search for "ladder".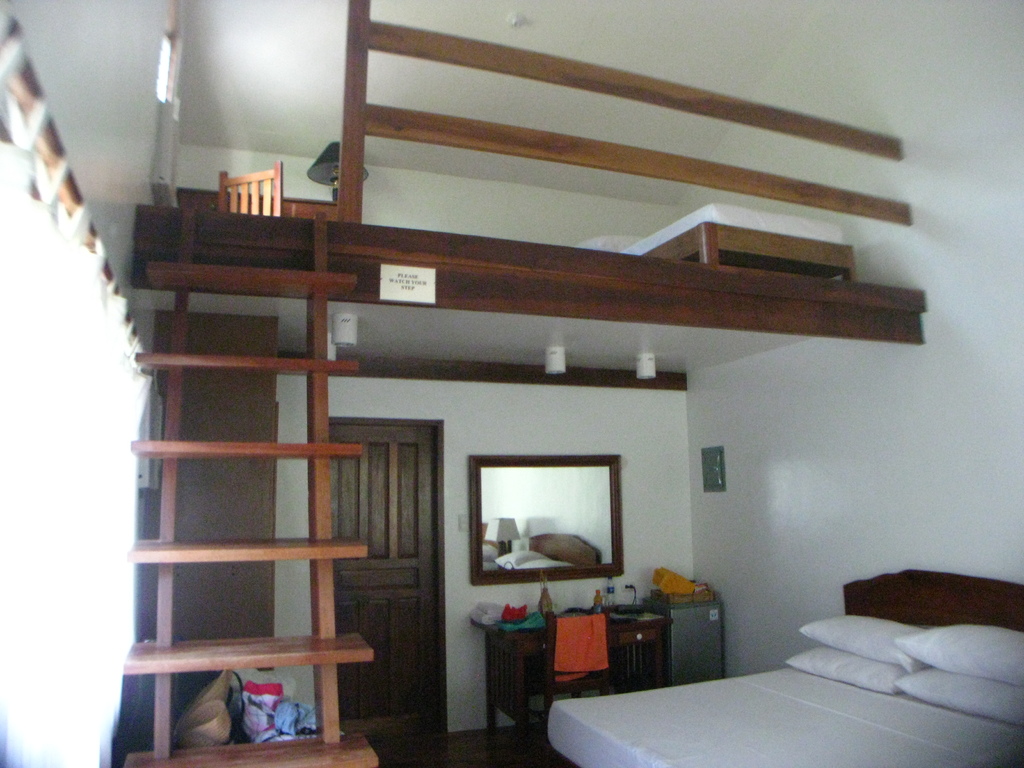
Found at bbox(122, 204, 381, 767).
